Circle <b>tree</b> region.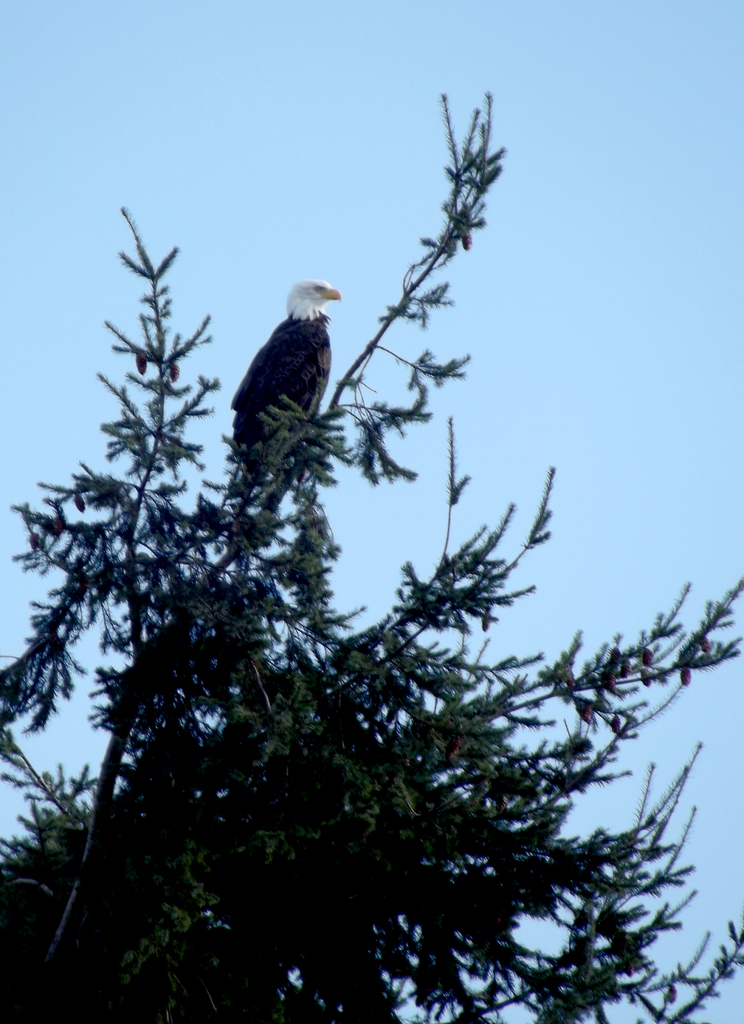
Region: <box>0,99,743,1023</box>.
